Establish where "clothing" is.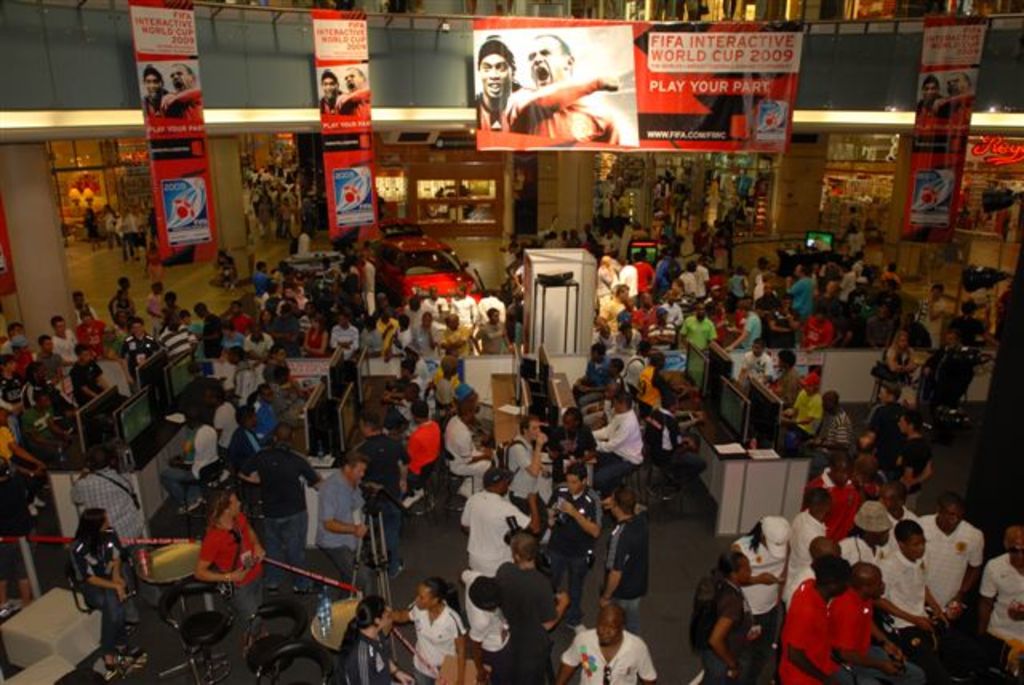
Established at Rect(642, 370, 664, 407).
